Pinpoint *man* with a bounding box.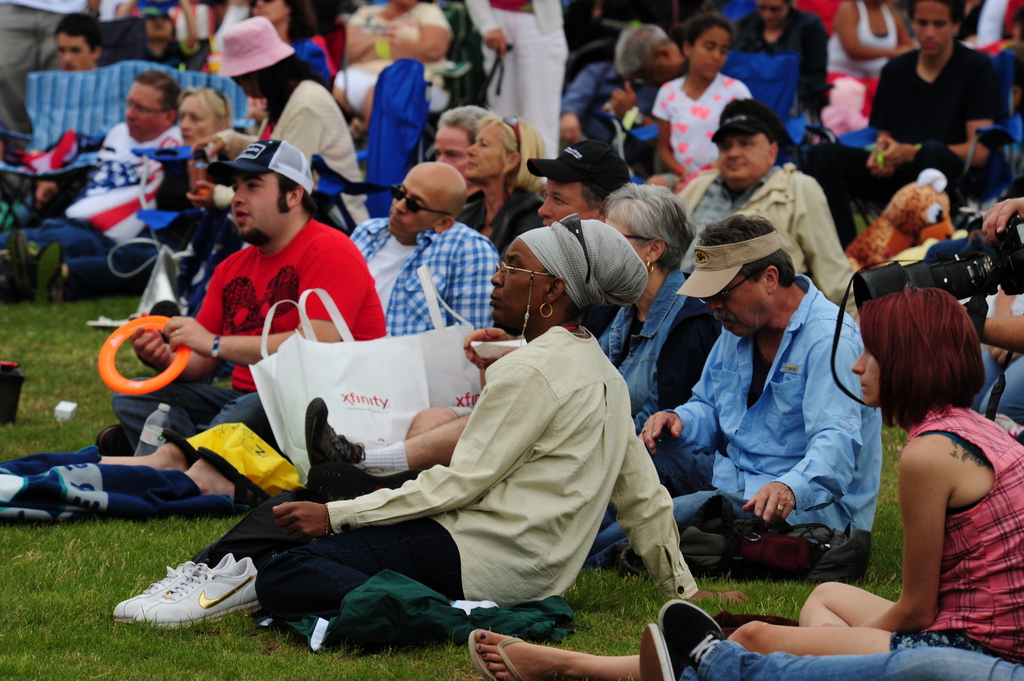
BBox(524, 137, 630, 228).
